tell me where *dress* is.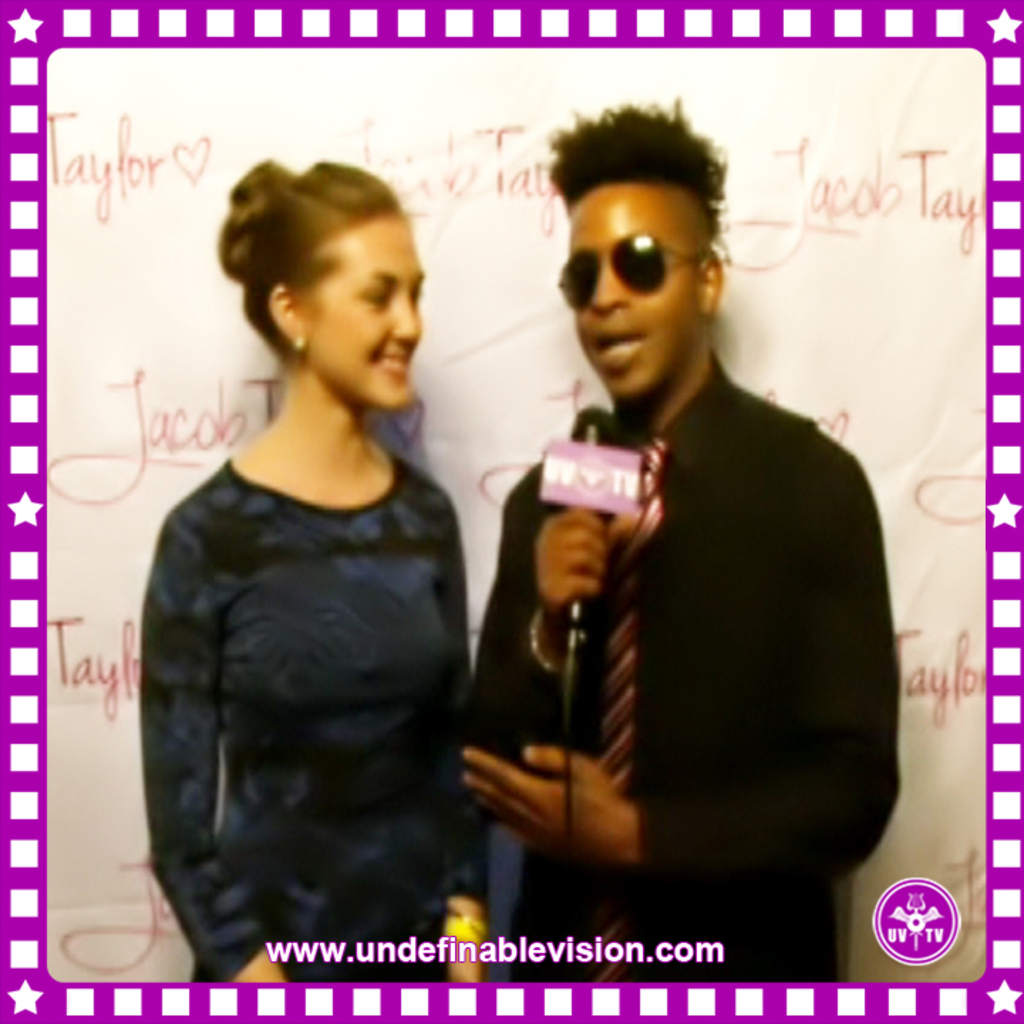
*dress* is at [x1=128, y1=448, x2=469, y2=1010].
